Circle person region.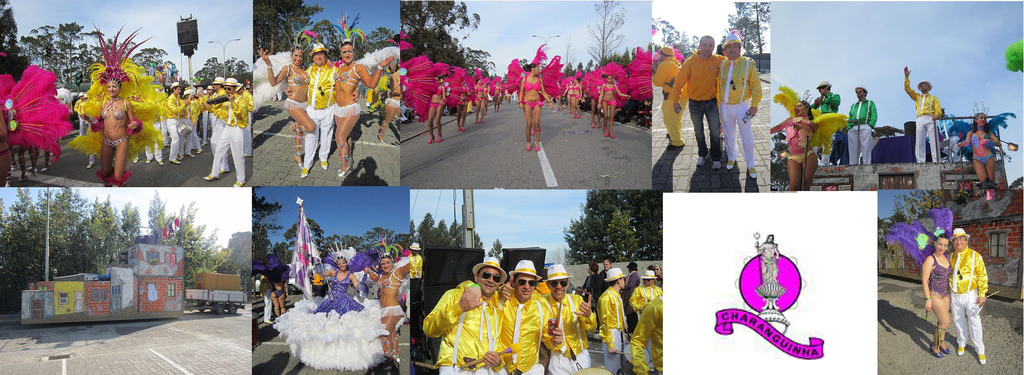
Region: box(423, 76, 447, 149).
